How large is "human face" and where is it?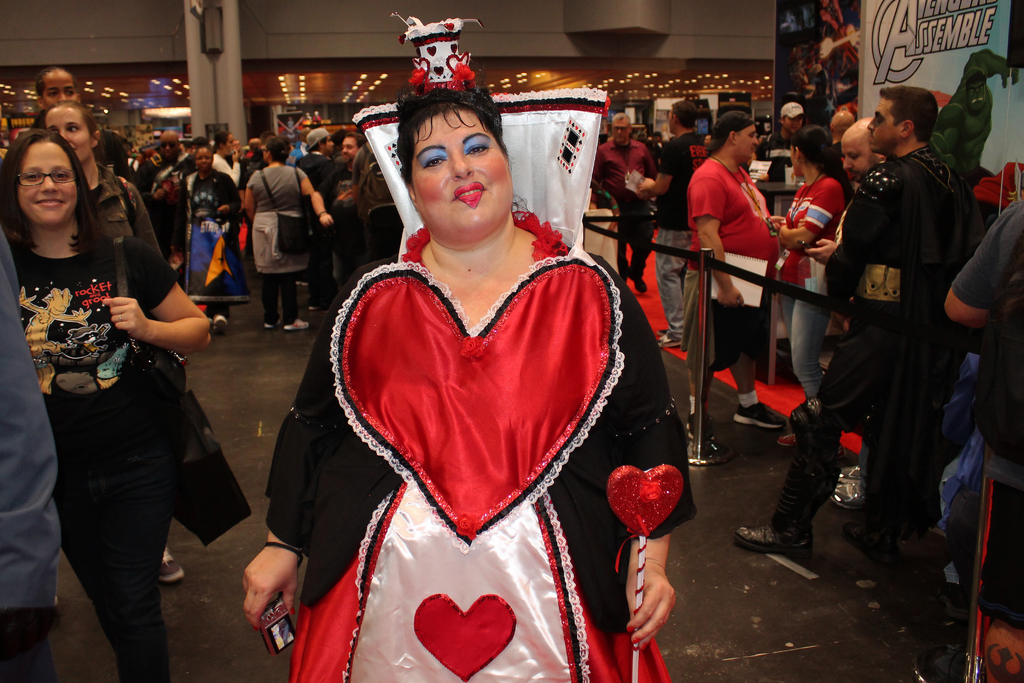
Bounding box: bbox=(735, 123, 760, 162).
